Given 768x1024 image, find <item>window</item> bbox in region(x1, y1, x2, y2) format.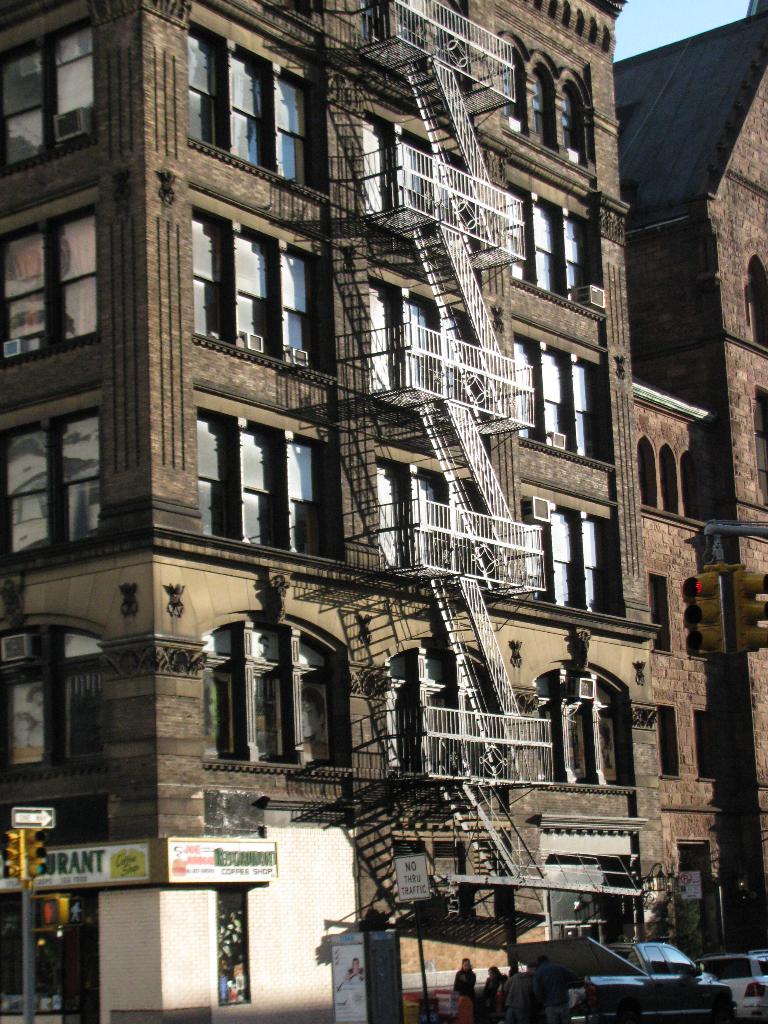
region(0, 617, 100, 771).
